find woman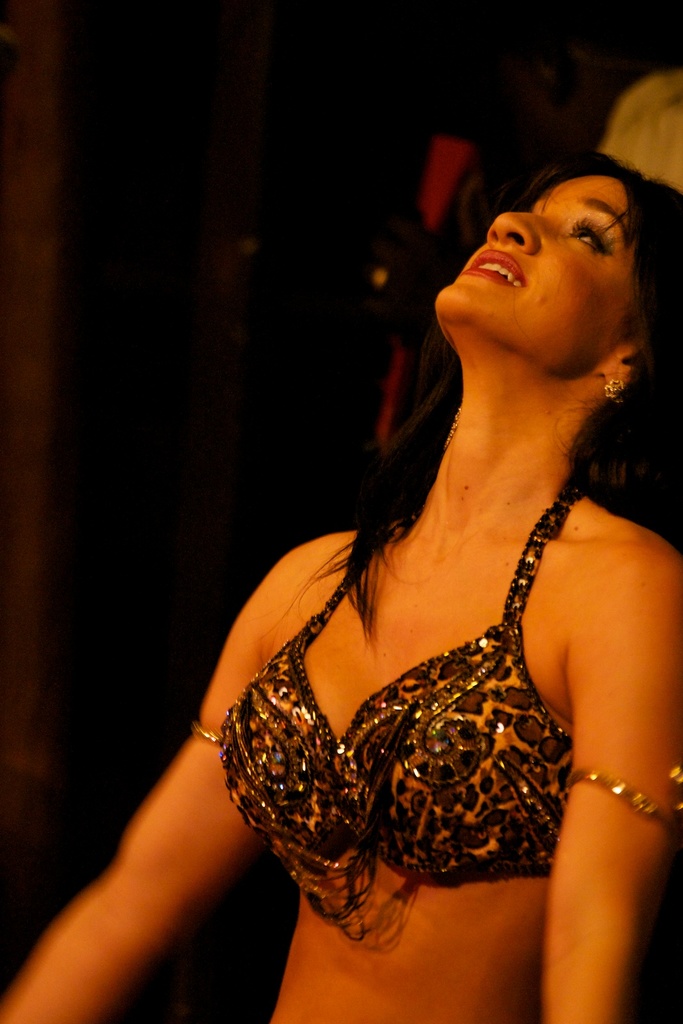
rect(0, 145, 682, 1023)
